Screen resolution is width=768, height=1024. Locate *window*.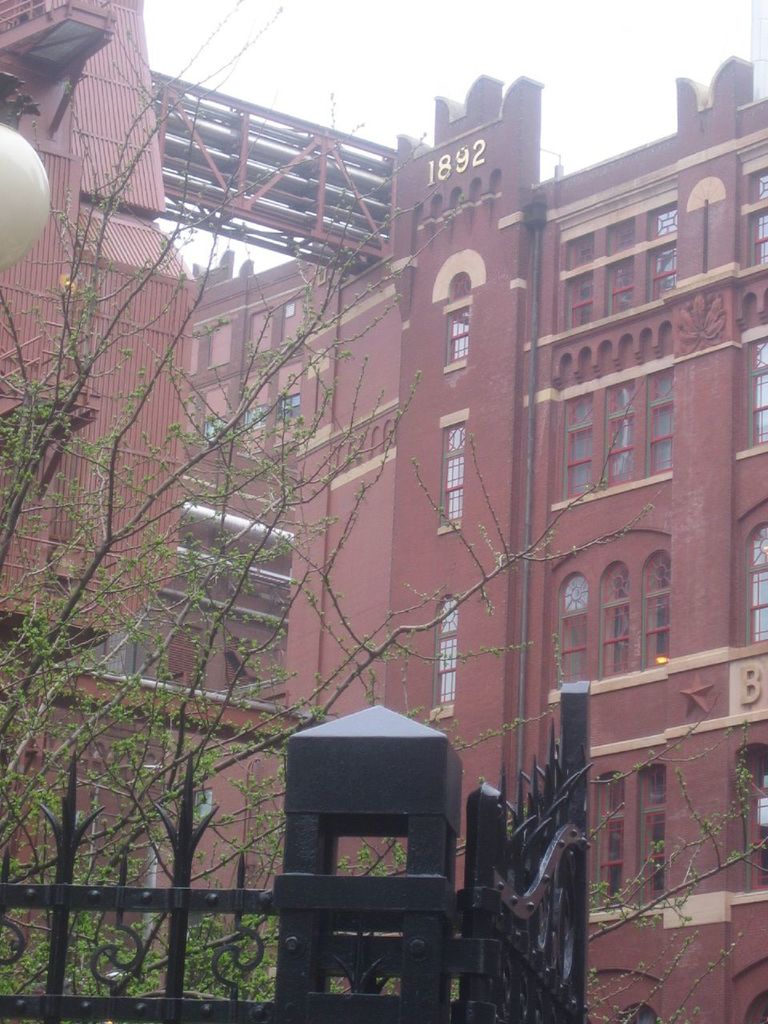
<box>434,406,468,534</box>.
